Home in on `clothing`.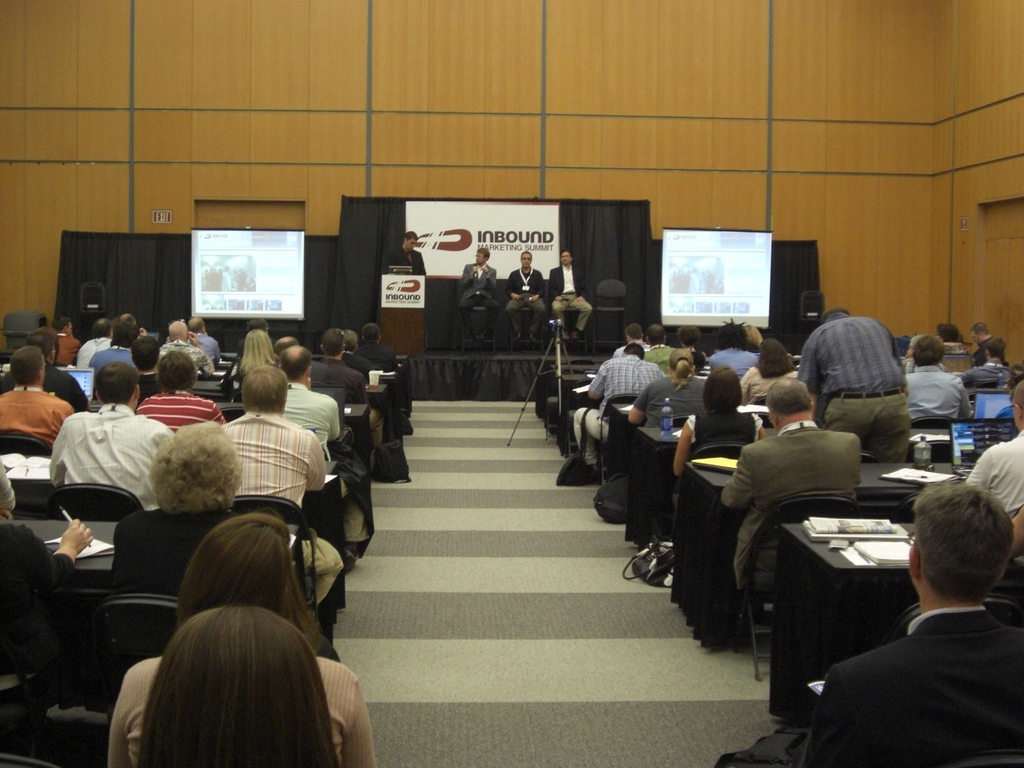
Homed in at {"left": 118, "top": 506, "right": 247, "bottom": 603}.
